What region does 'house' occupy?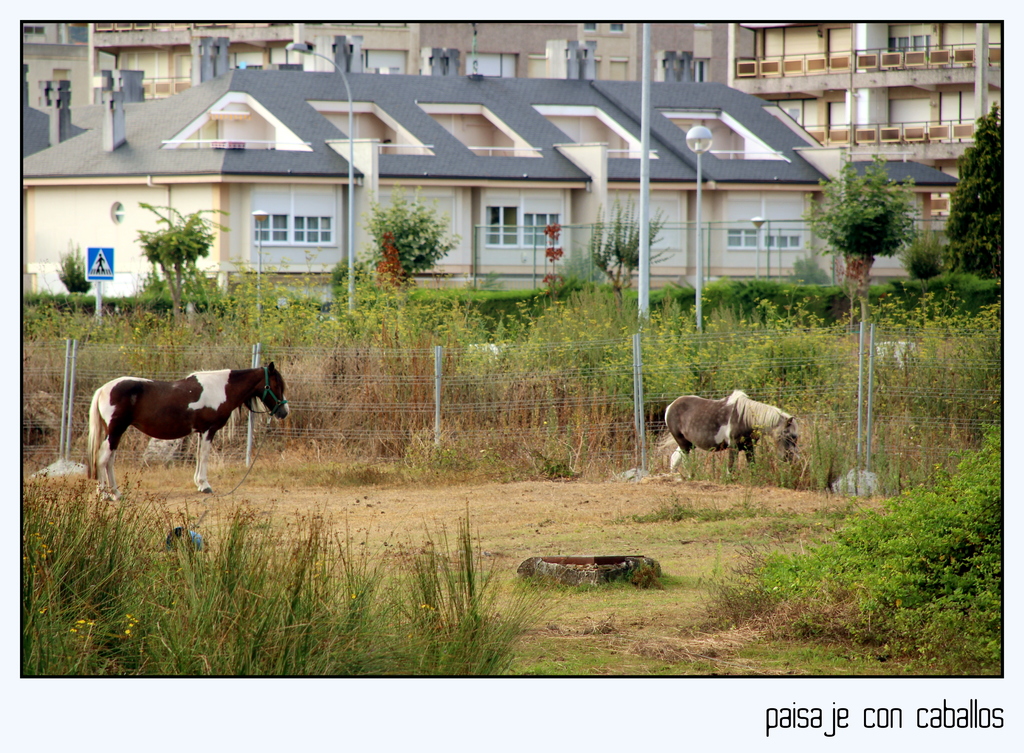
select_region(17, 18, 730, 110).
